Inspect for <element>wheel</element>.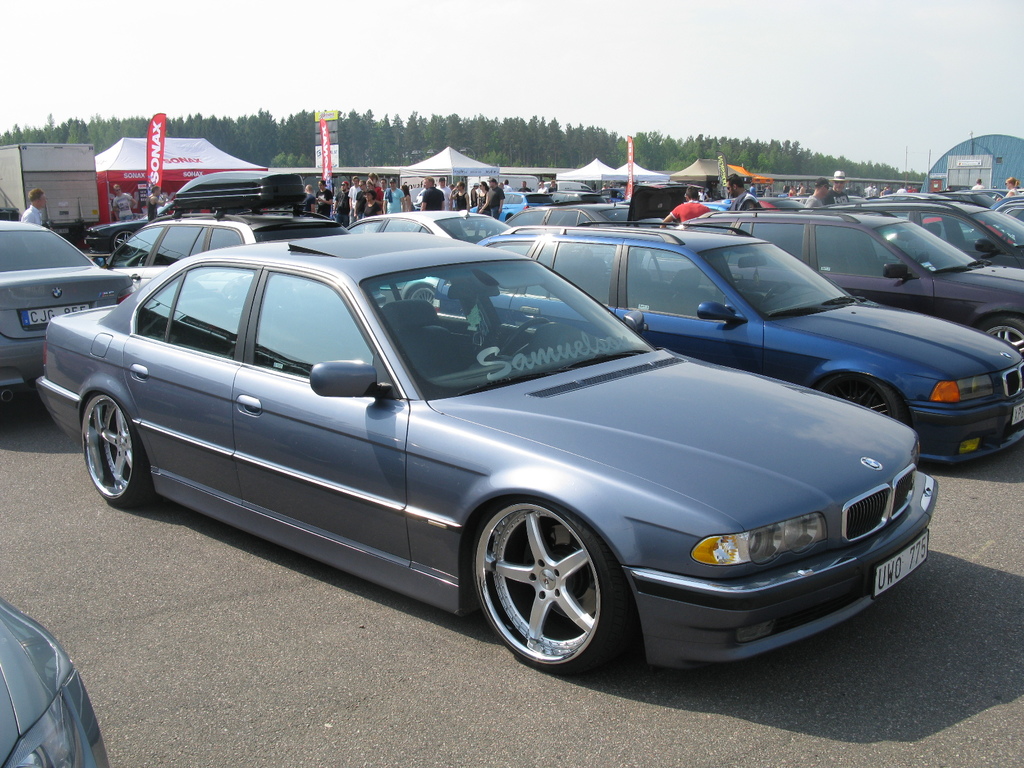
Inspection: Rect(975, 318, 1023, 363).
